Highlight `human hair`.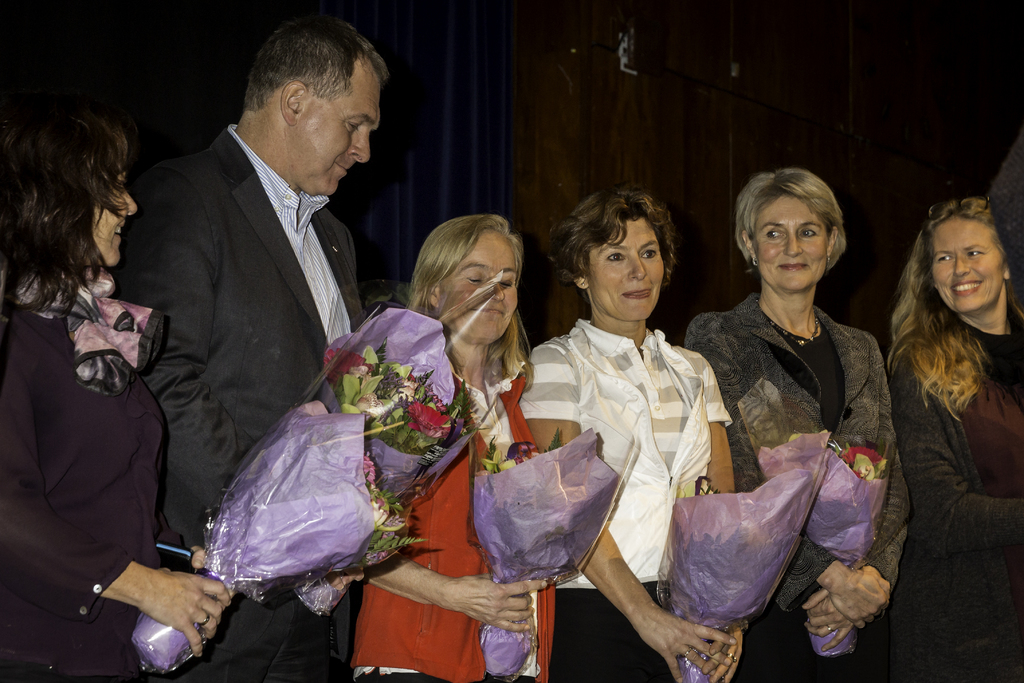
Highlighted region: [541,186,678,306].
